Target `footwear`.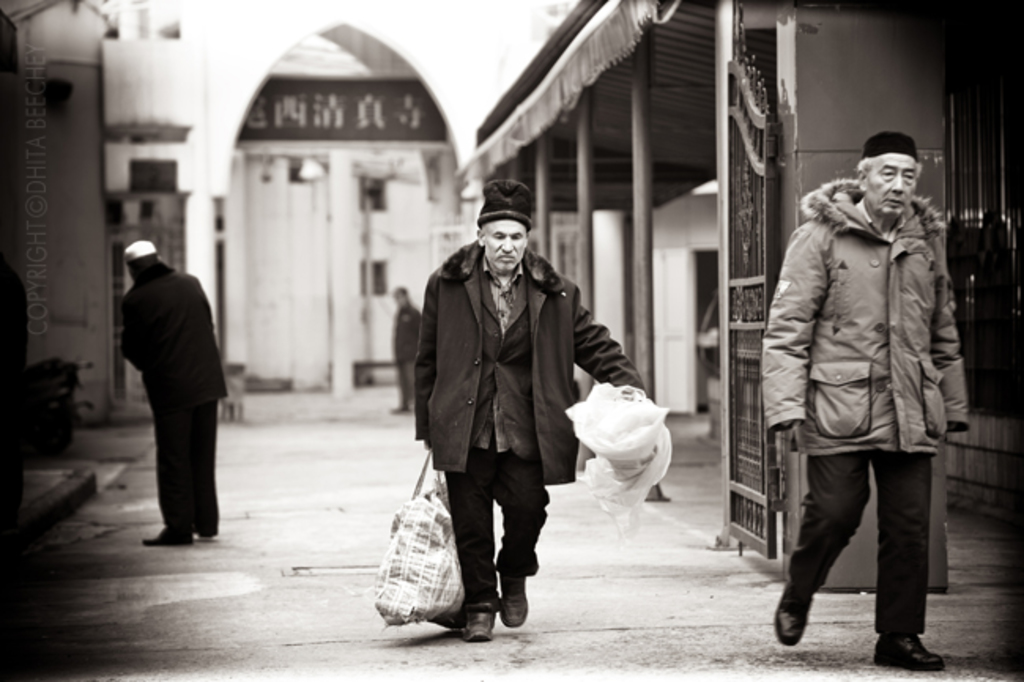
Target region: detection(498, 591, 534, 628).
